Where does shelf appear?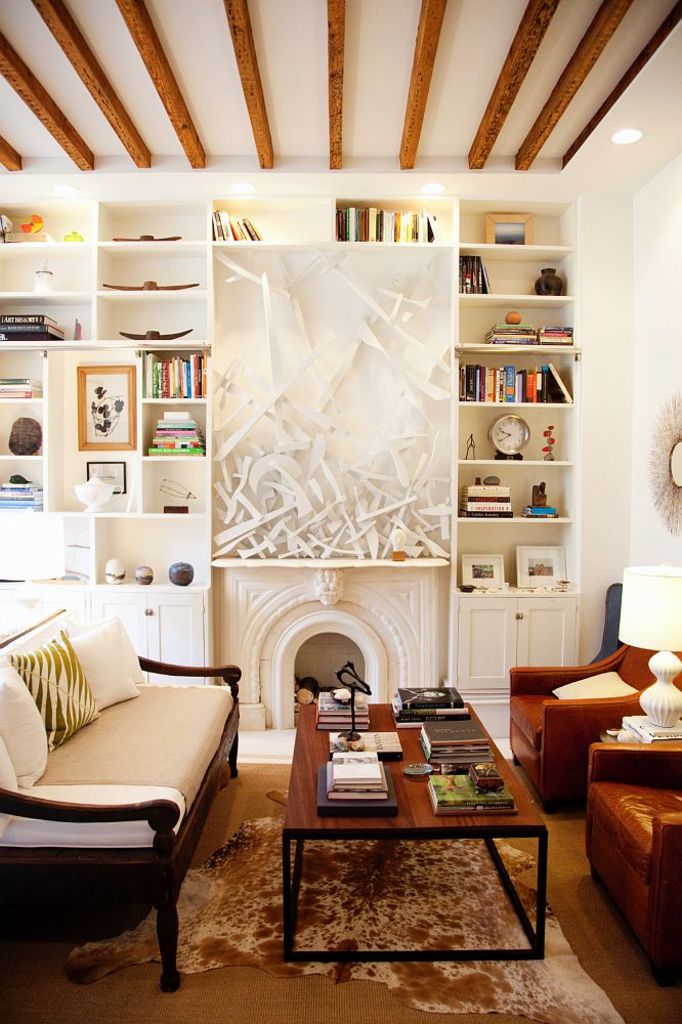
Appears at locate(455, 396, 566, 457).
